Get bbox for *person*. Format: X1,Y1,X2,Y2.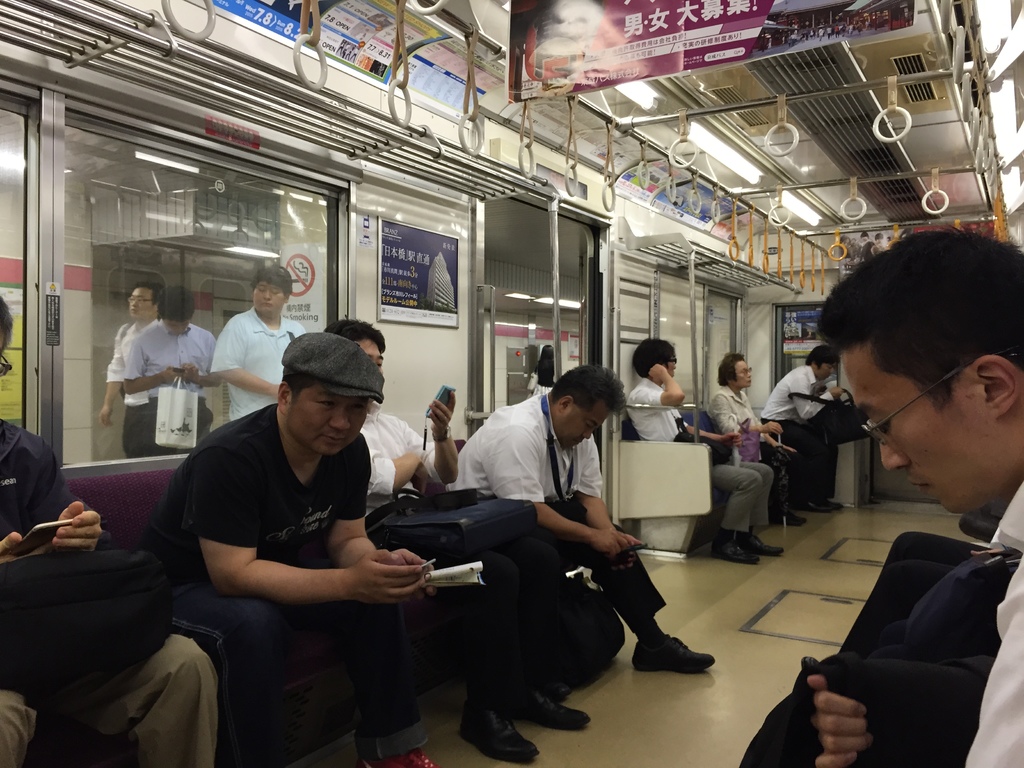
774,225,1023,759.
